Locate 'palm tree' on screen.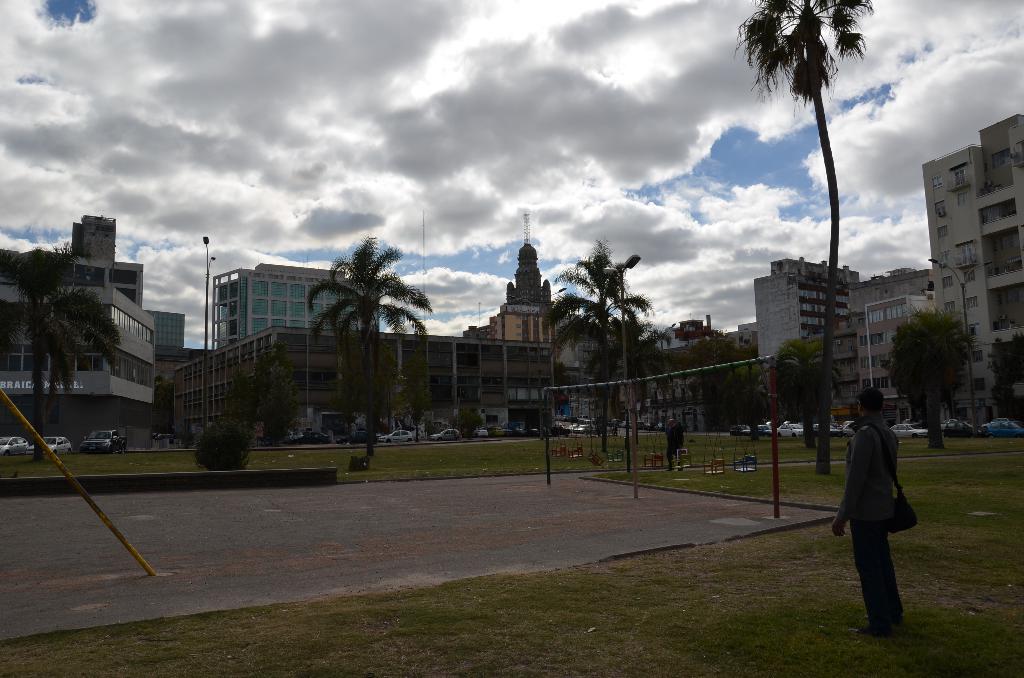
On screen at [left=300, top=236, right=433, bottom=447].
